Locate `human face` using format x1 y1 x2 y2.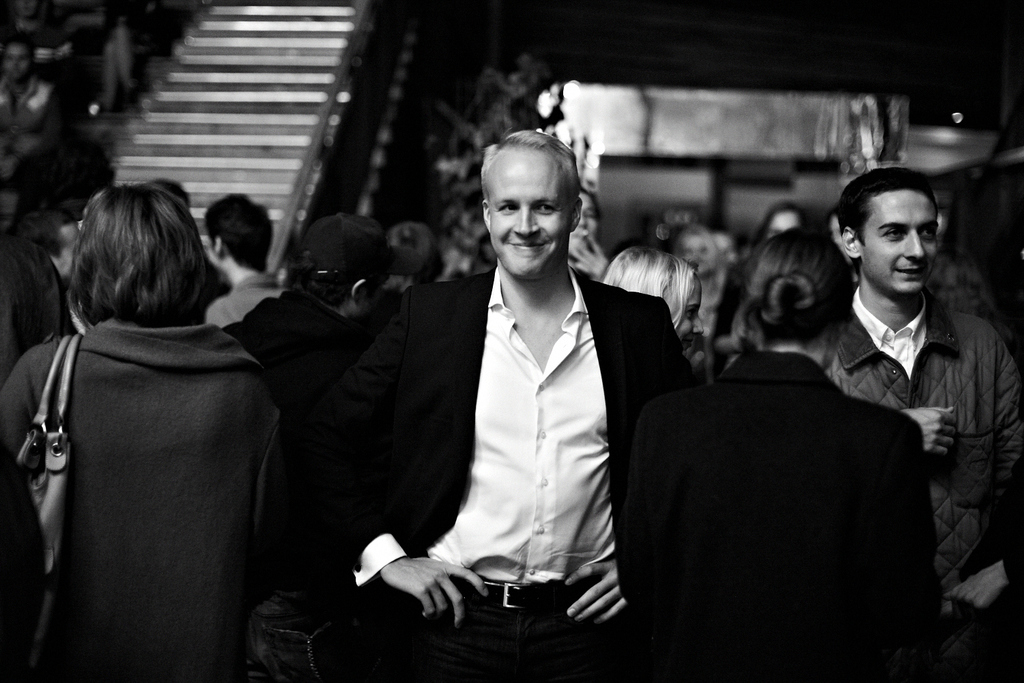
864 189 937 294.
